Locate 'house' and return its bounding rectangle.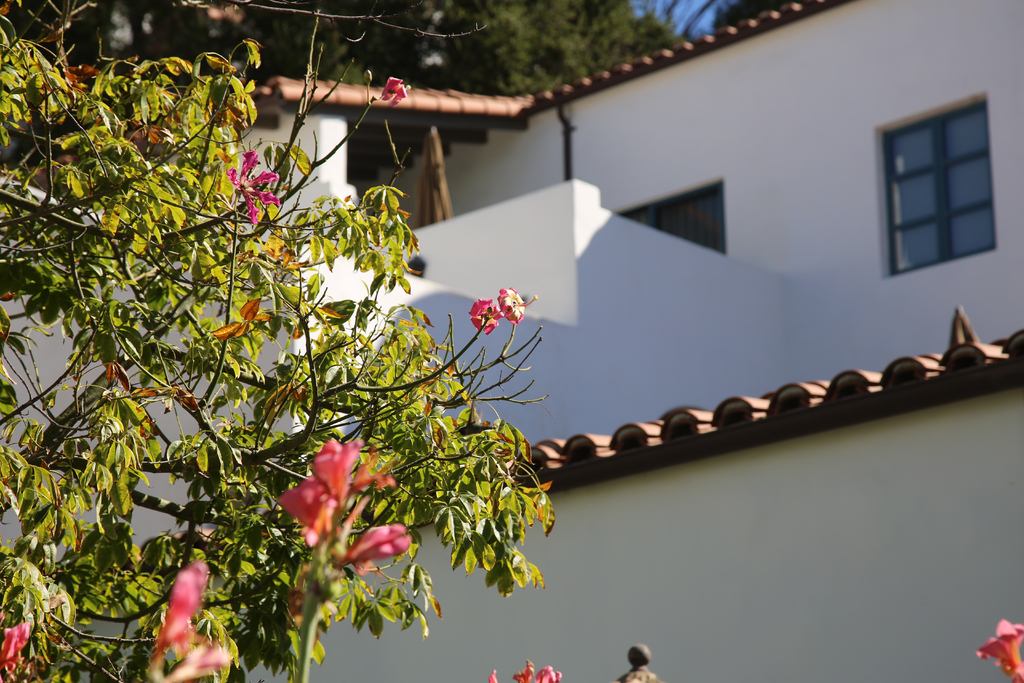
0,11,1016,682.
